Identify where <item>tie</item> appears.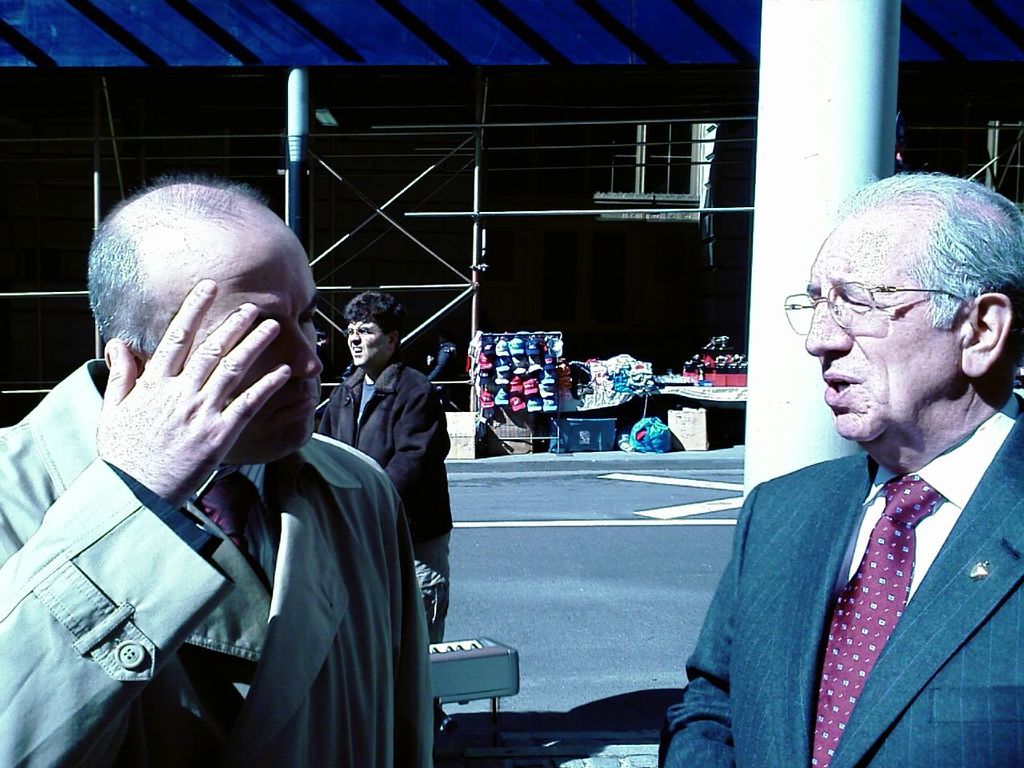
Appears at (198, 468, 265, 573).
